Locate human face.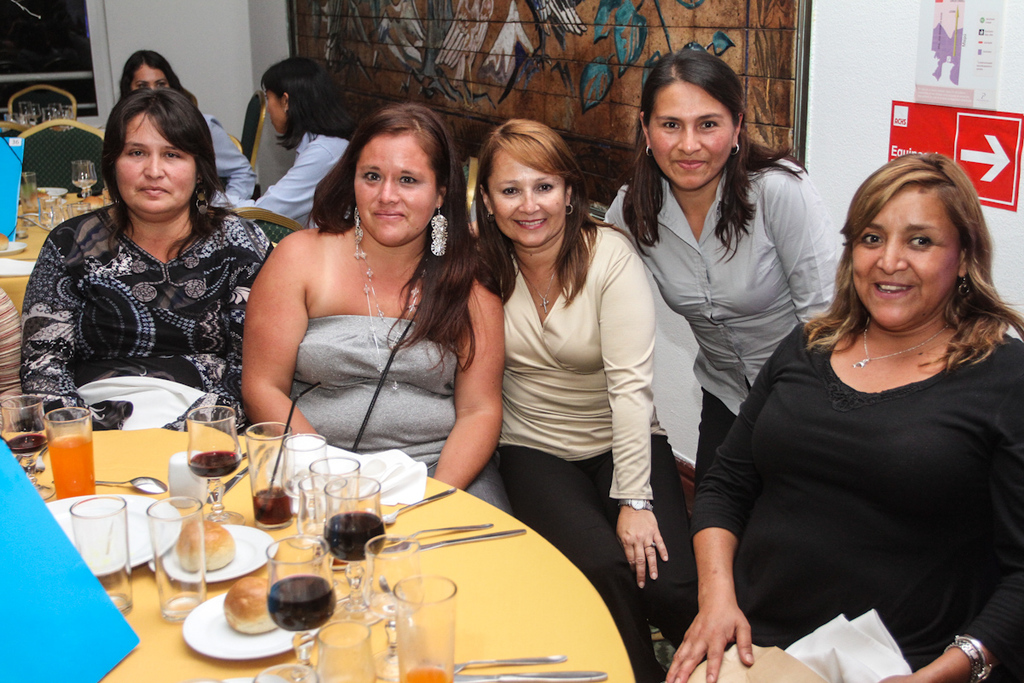
Bounding box: detection(129, 62, 172, 89).
